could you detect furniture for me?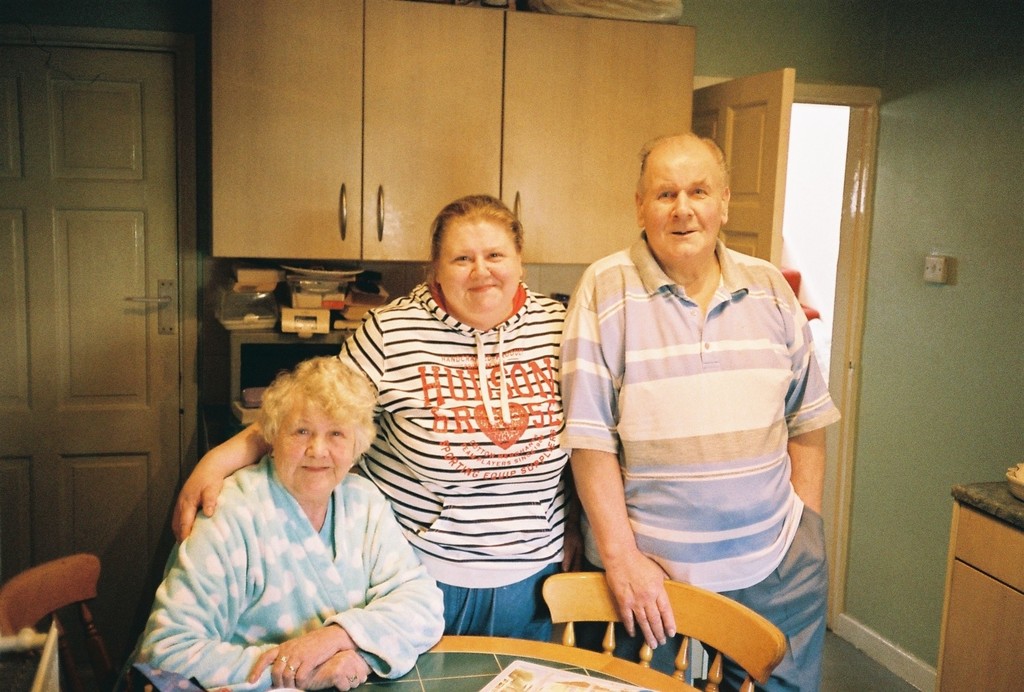
Detection result: box=[541, 572, 789, 691].
